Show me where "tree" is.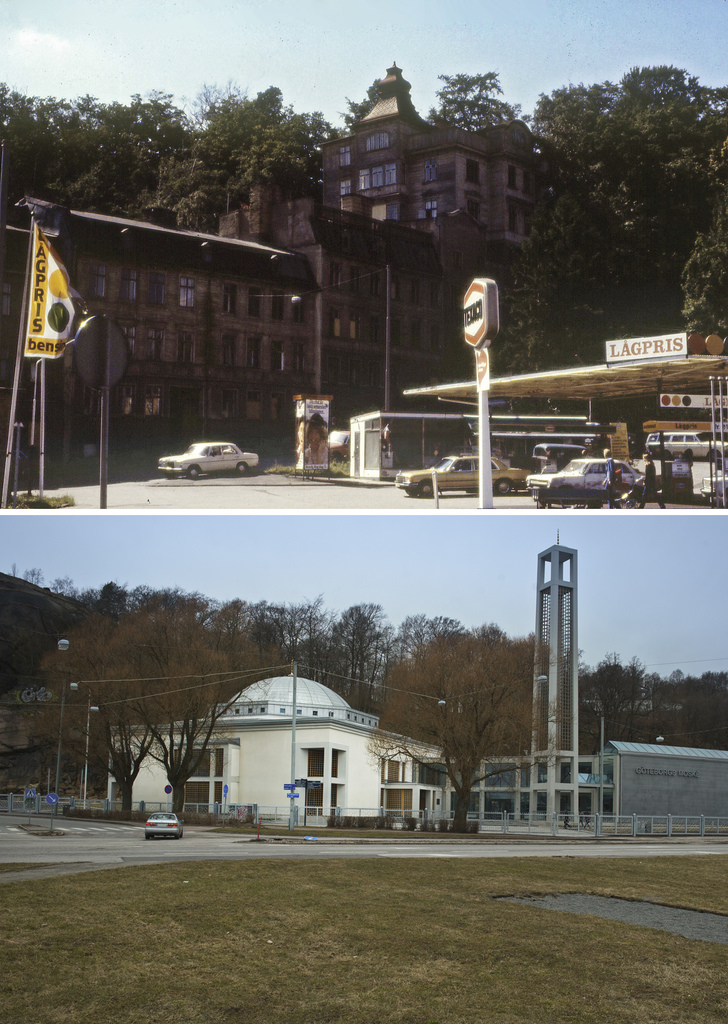
"tree" is at (35,598,292,769).
